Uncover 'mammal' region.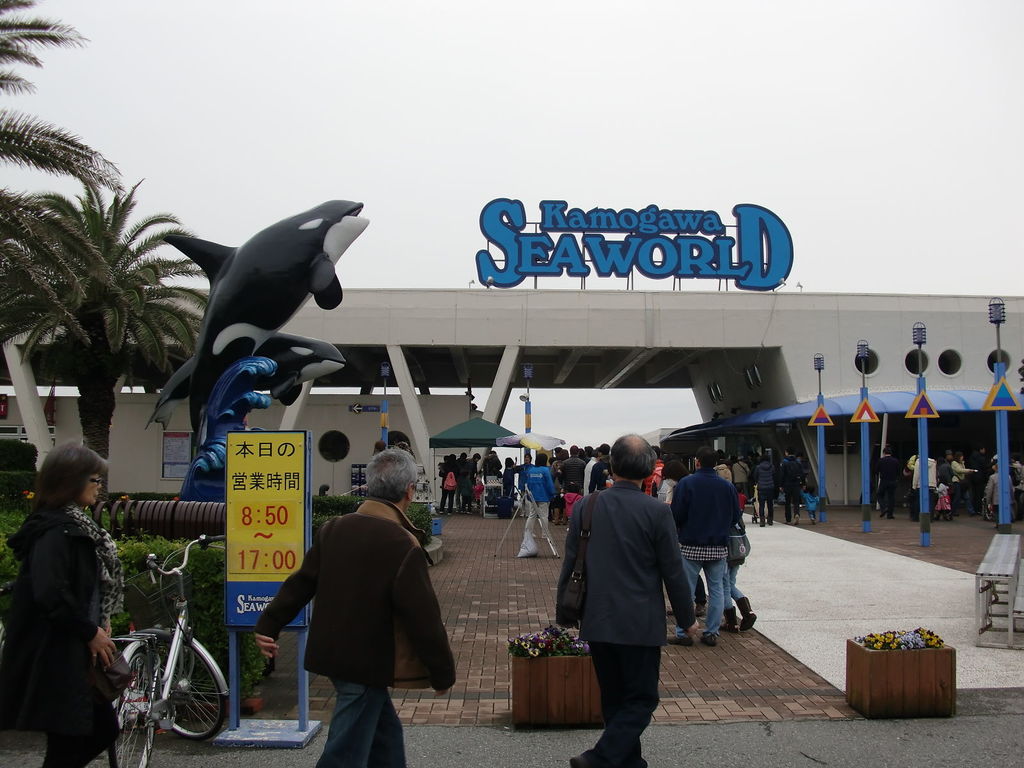
Uncovered: <region>719, 486, 758, 633</region>.
